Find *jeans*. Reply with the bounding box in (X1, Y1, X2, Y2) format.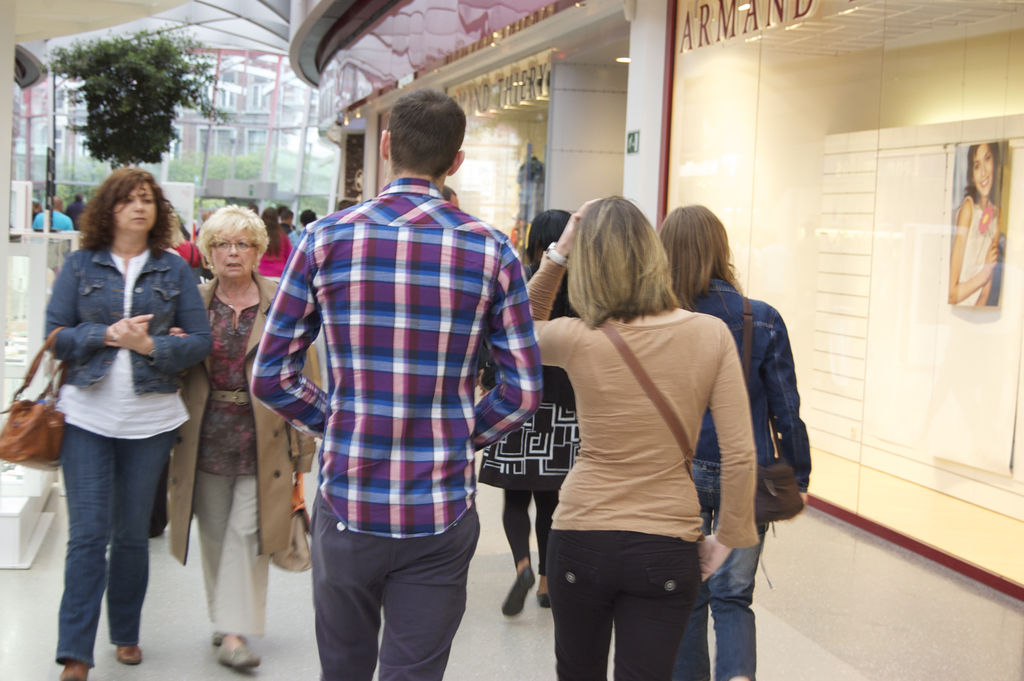
(54, 423, 172, 668).
